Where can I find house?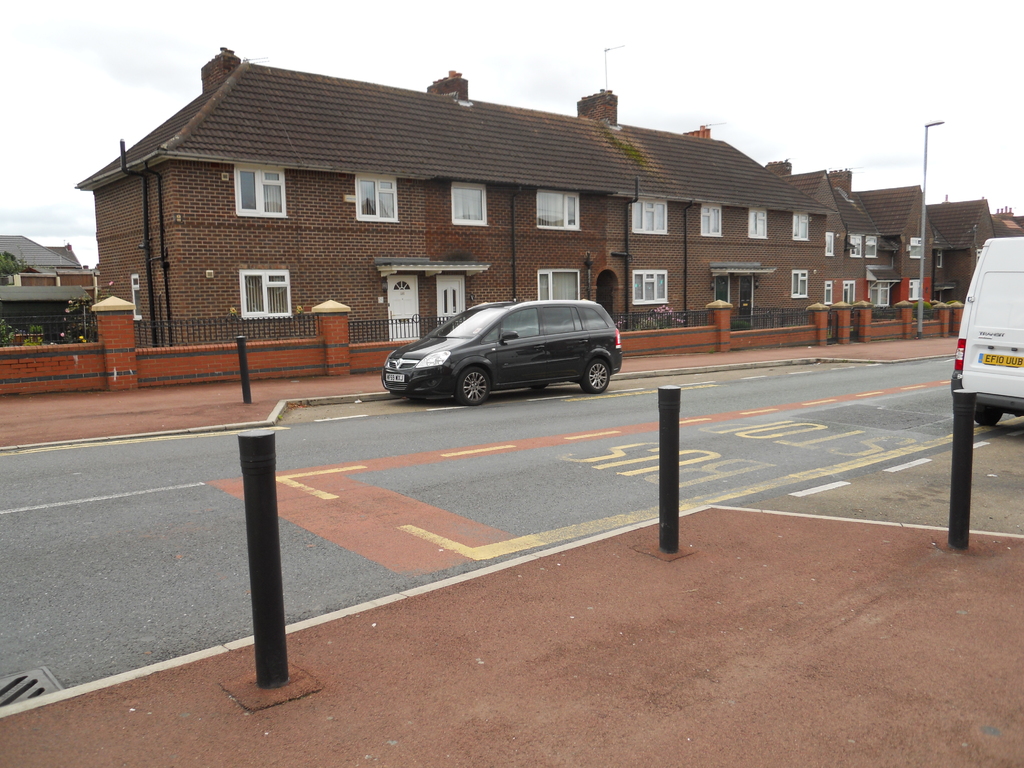
You can find it at select_region(83, 50, 928, 394).
